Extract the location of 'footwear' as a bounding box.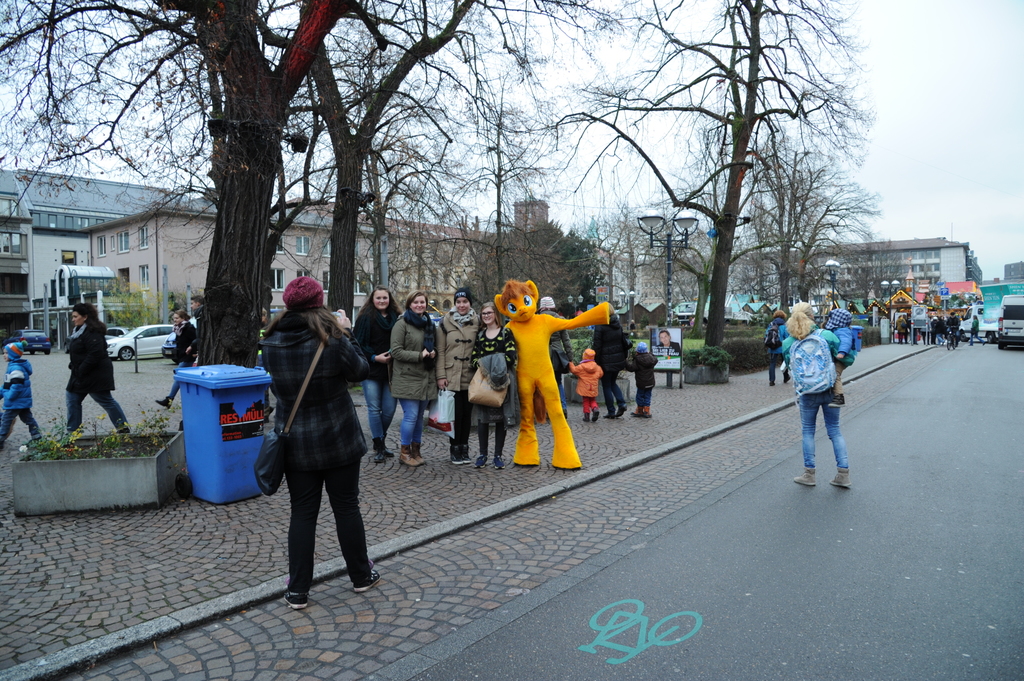
489 453 505 471.
